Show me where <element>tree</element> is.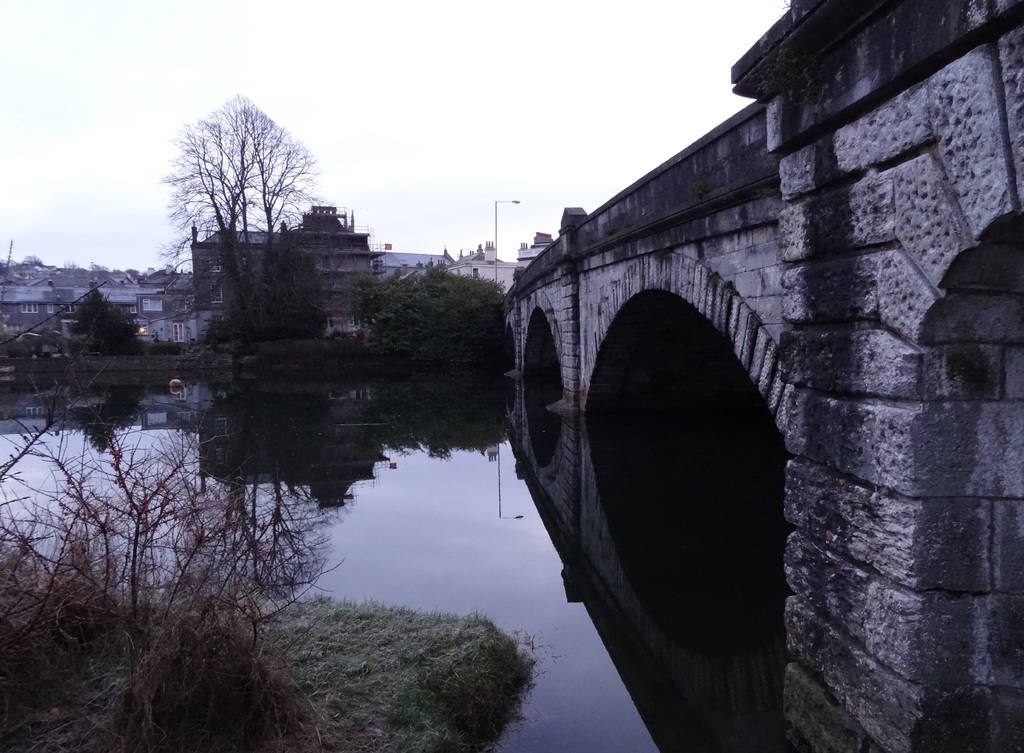
<element>tree</element> is at [72,285,152,362].
